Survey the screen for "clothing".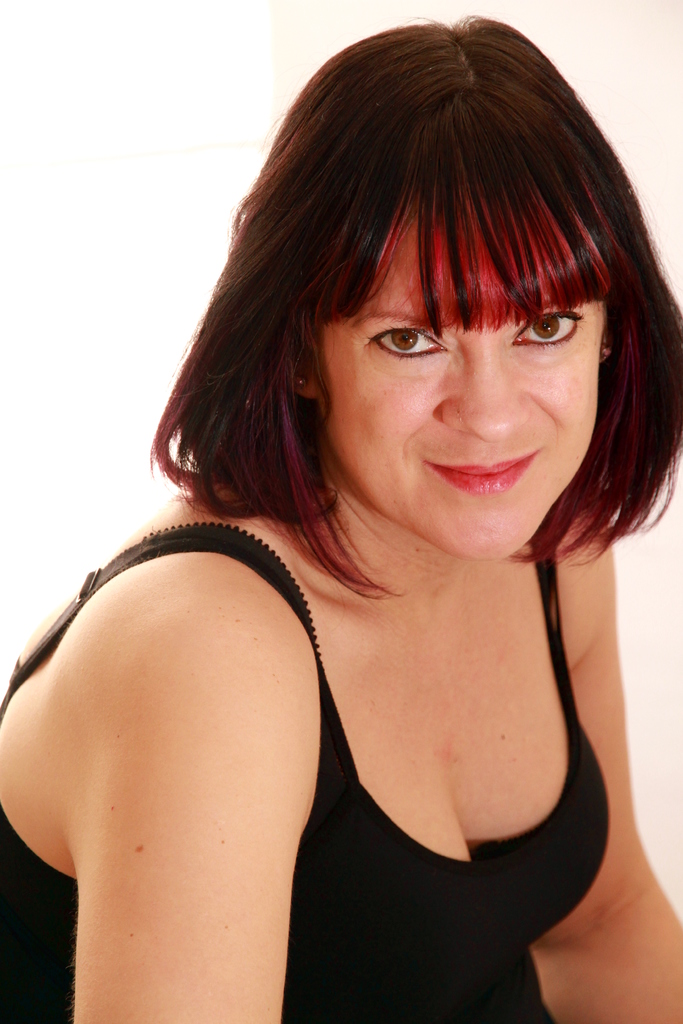
Survey found: (left=45, top=367, right=637, bottom=989).
